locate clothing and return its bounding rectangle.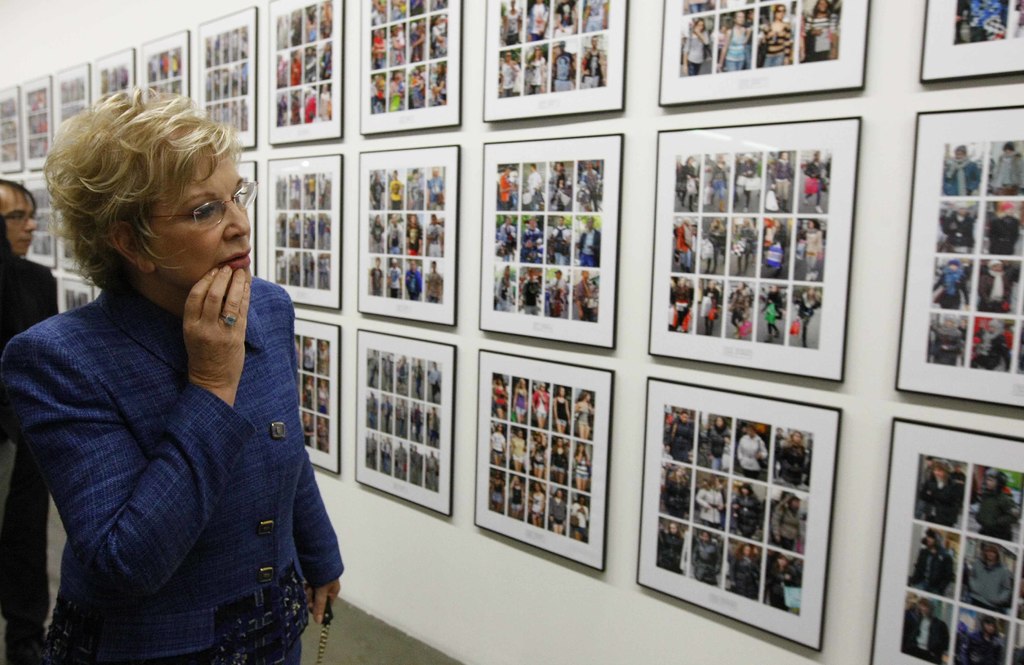
977/488/1016/540.
